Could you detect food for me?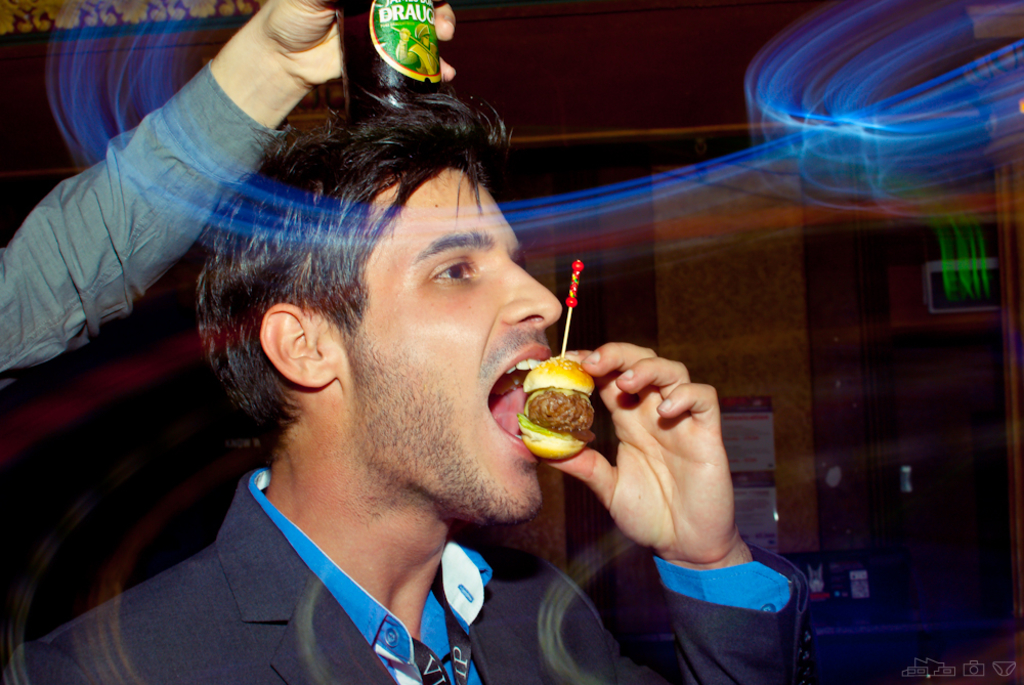
Detection result: left=515, top=341, right=598, bottom=460.
